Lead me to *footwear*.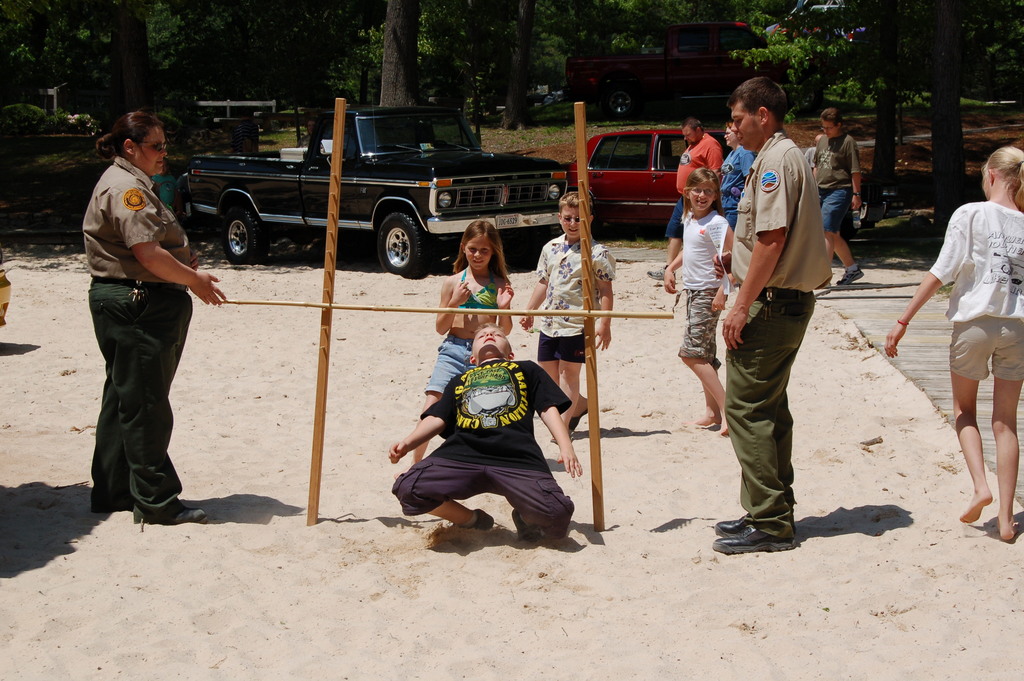
Lead to [x1=509, y1=510, x2=543, y2=546].
